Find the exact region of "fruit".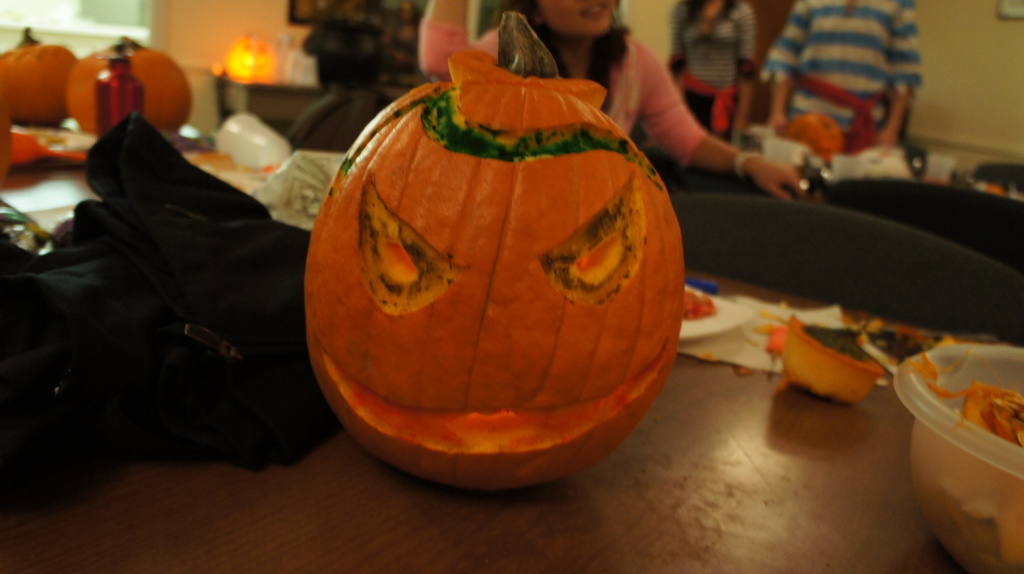
Exact region: {"left": 70, "top": 36, "right": 192, "bottom": 140}.
